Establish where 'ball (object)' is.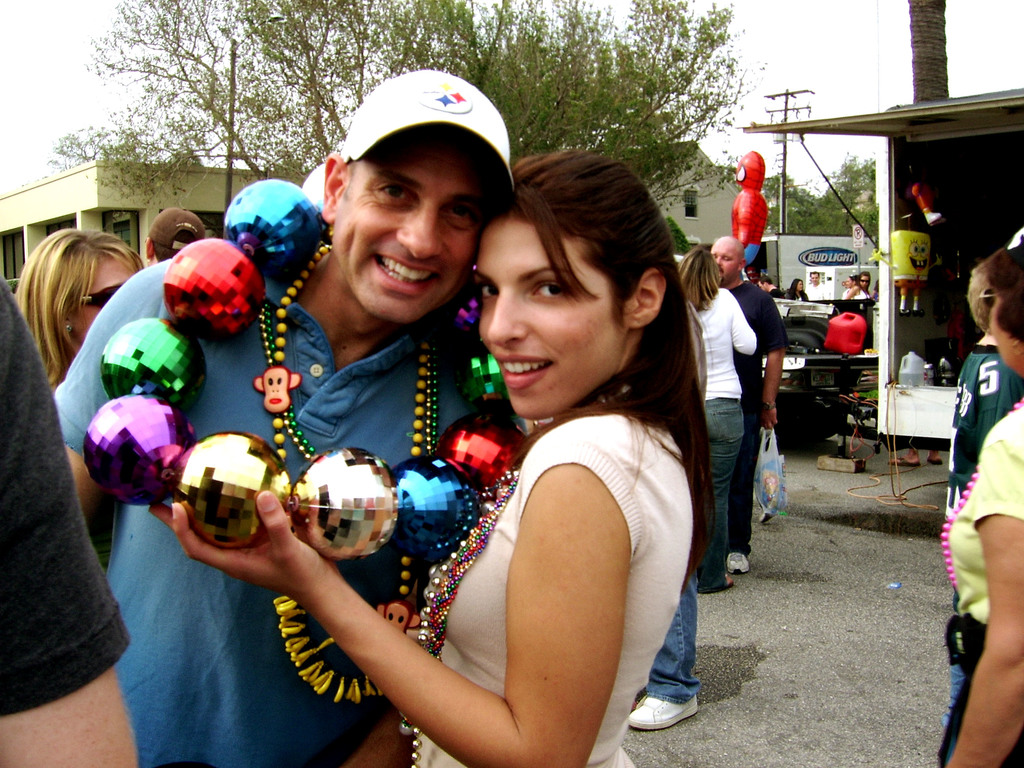
Established at <box>165,433,292,541</box>.
